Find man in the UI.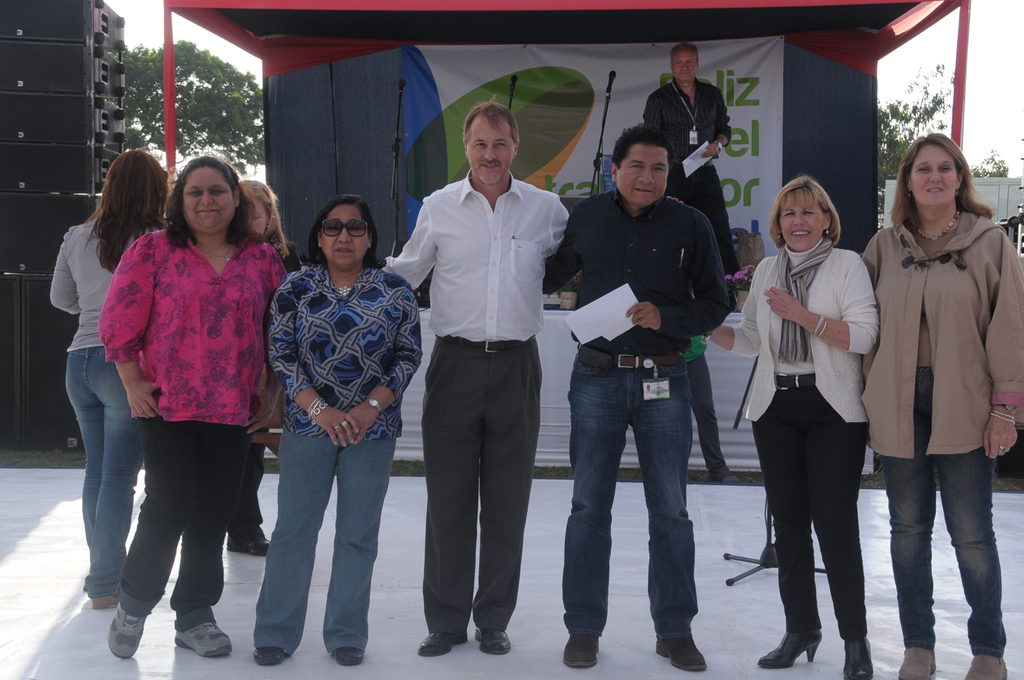
UI element at <box>374,93,573,655</box>.
